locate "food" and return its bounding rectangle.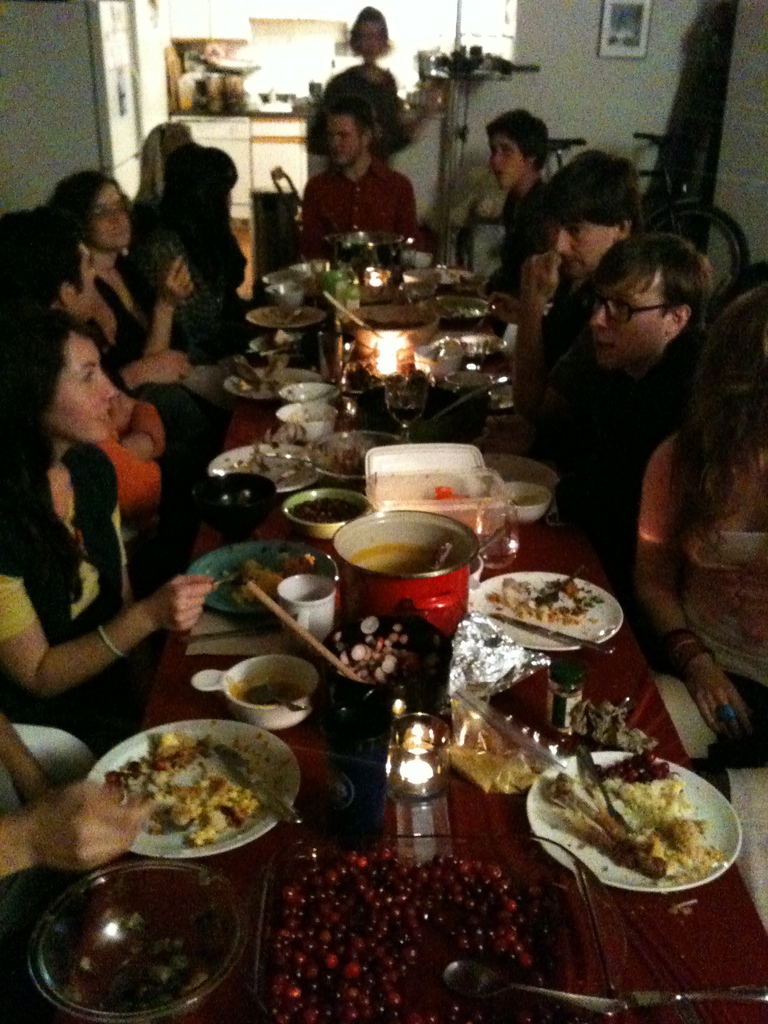
left=484, top=573, right=596, bottom=628.
